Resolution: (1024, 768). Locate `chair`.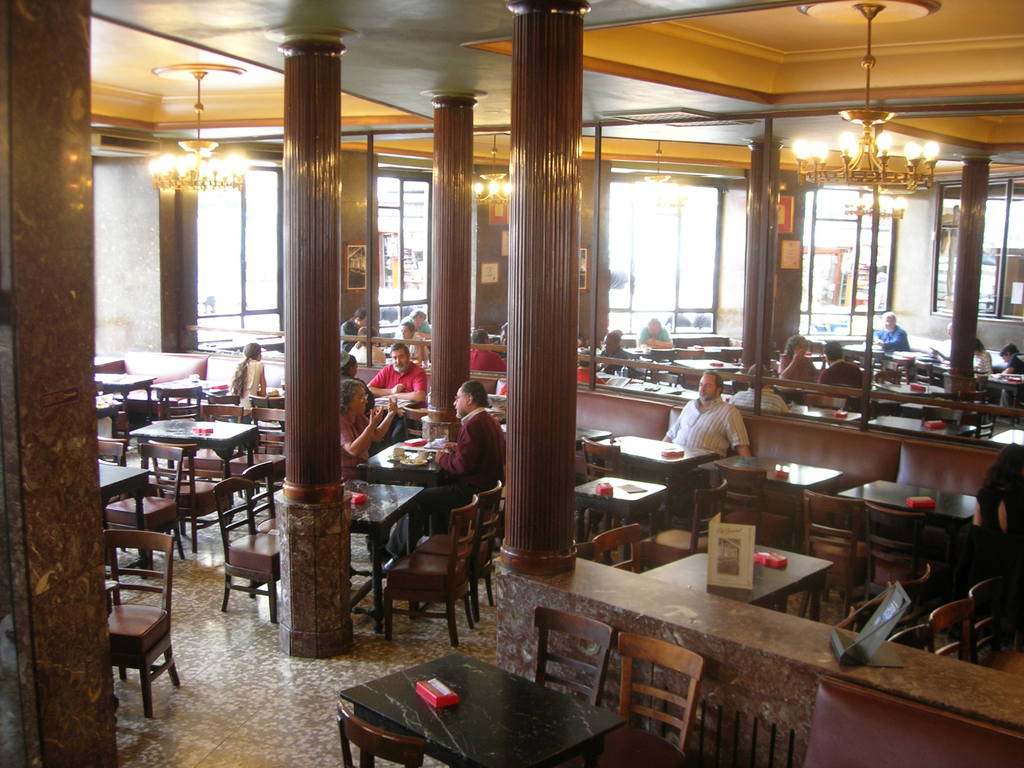
[left=639, top=481, right=723, bottom=568].
